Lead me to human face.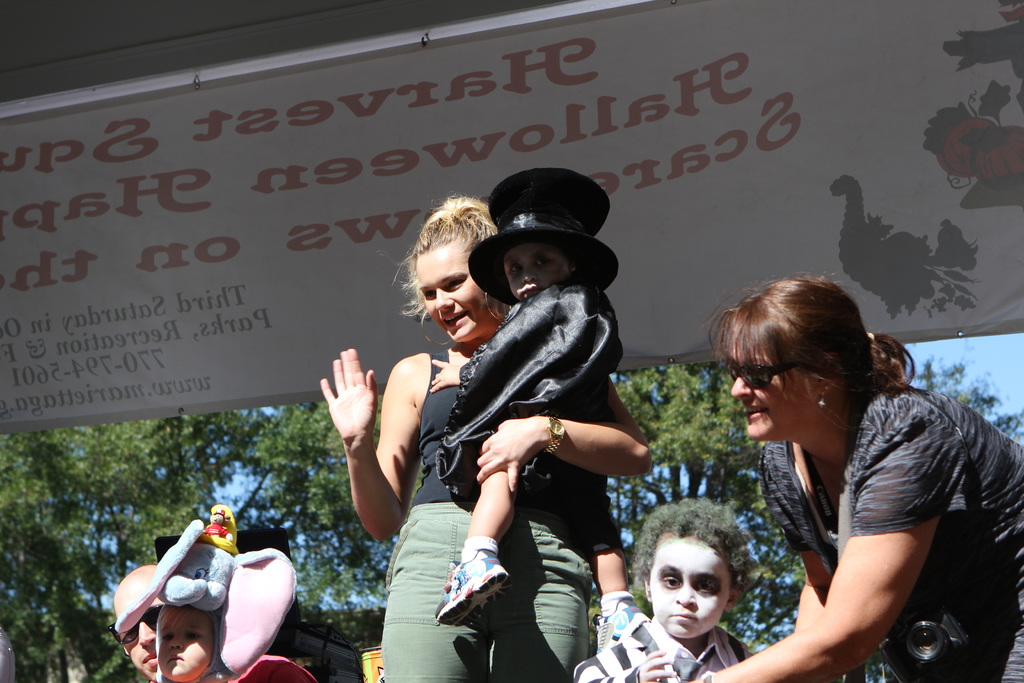
Lead to 158,607,212,682.
